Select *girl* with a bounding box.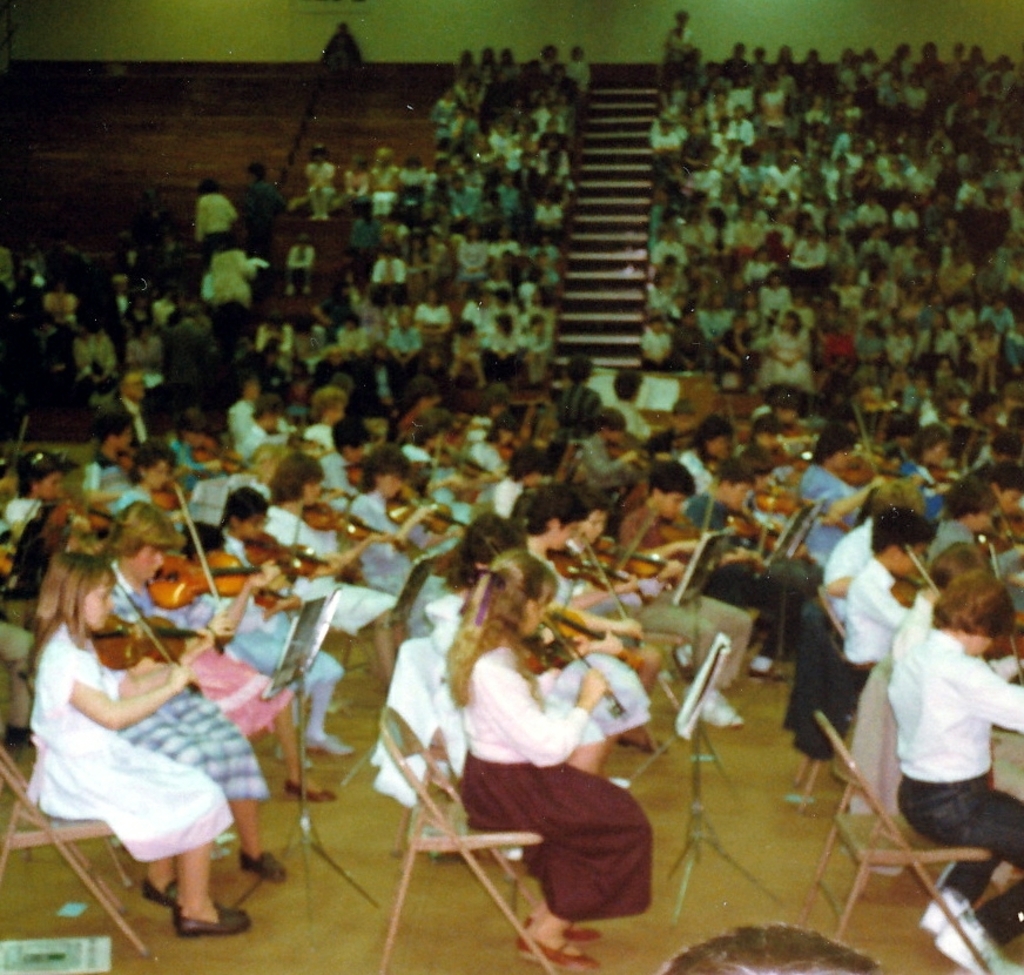
locate(217, 489, 359, 759).
